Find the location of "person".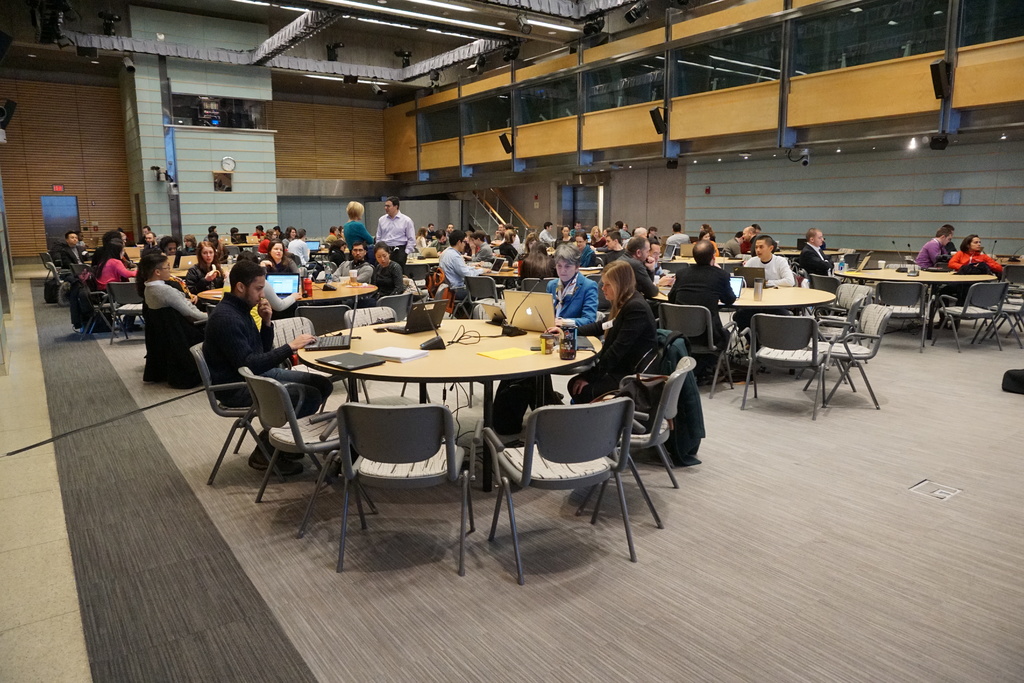
Location: (x1=946, y1=233, x2=1004, y2=326).
